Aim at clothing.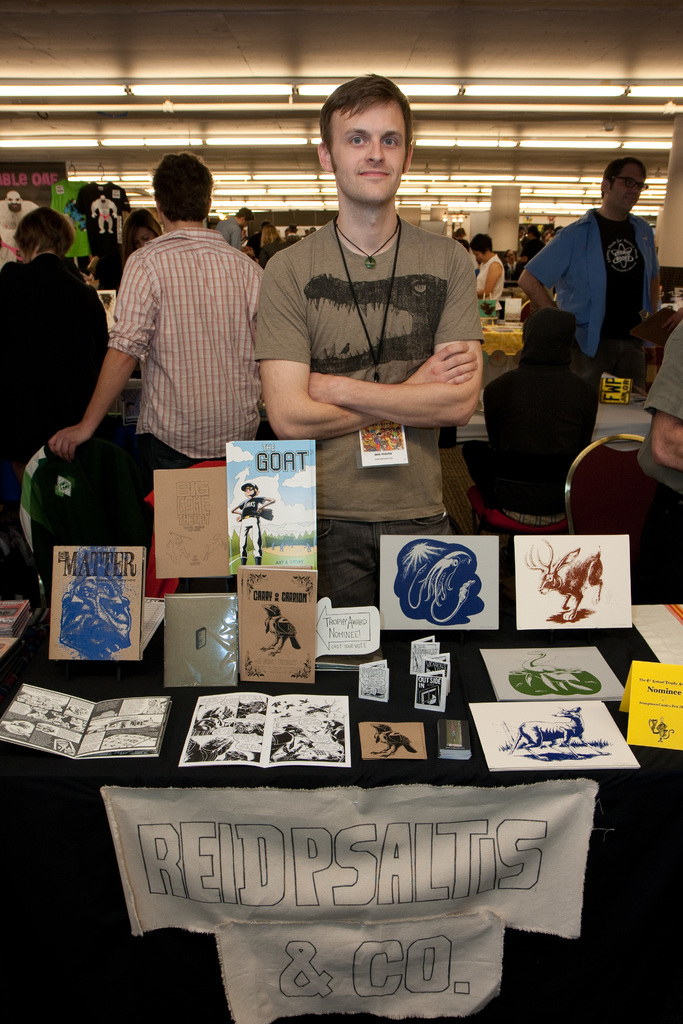
Aimed at l=466, t=358, r=599, b=535.
